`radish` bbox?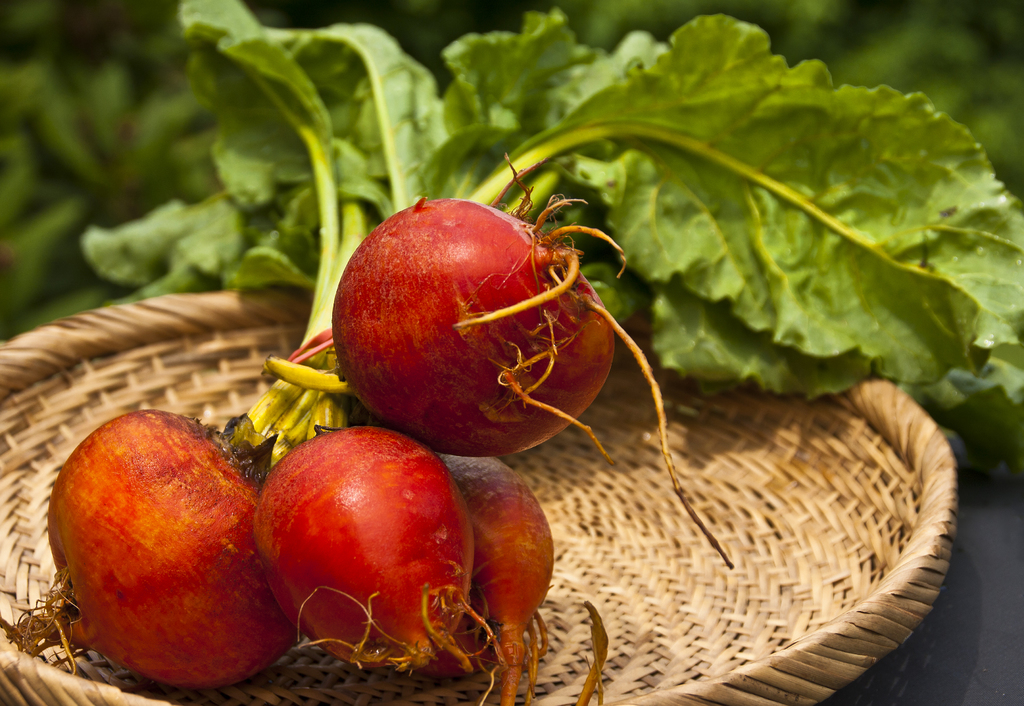
257:423:463:675
